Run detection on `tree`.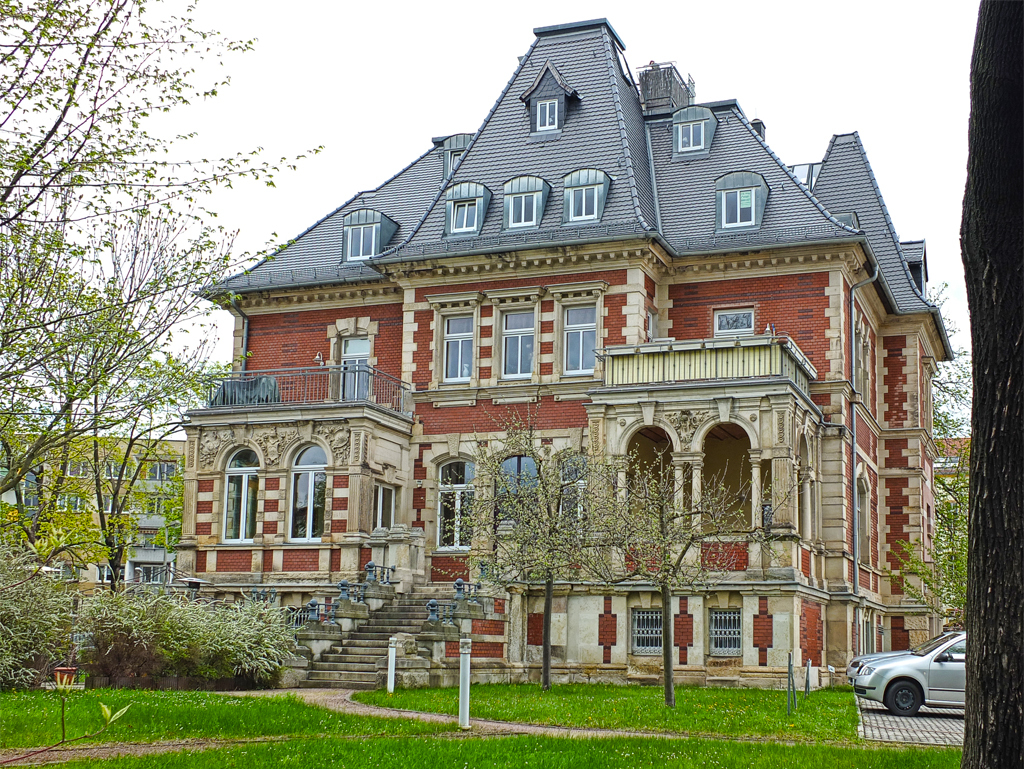
Result: select_region(416, 391, 619, 712).
